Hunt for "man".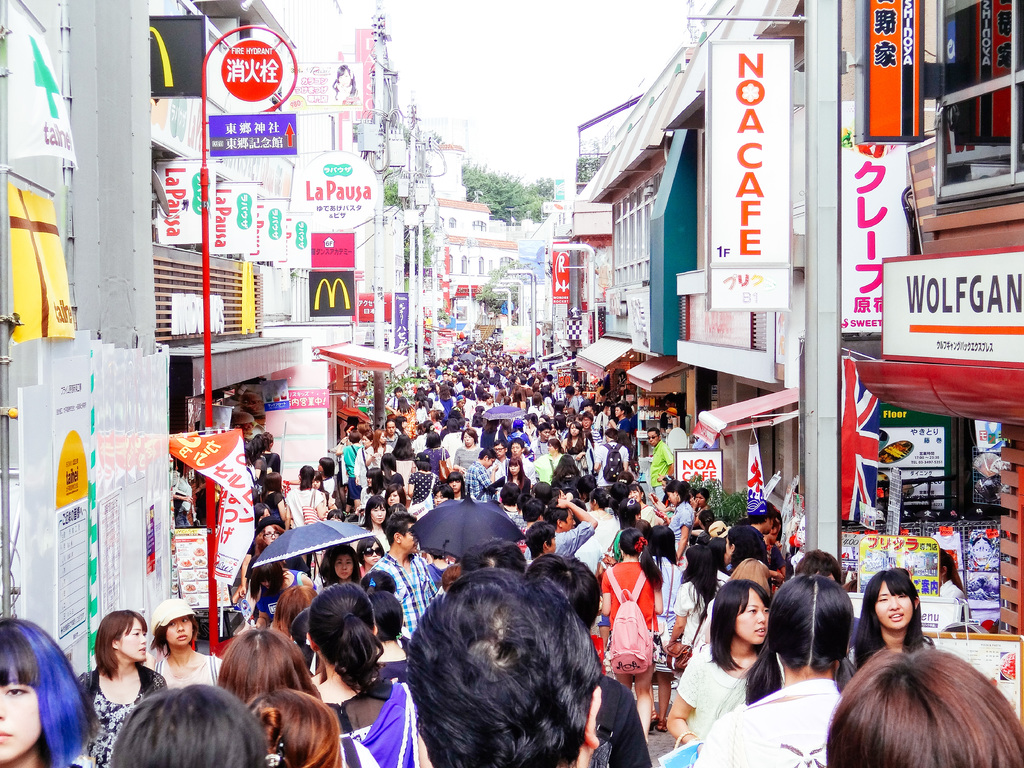
Hunted down at box=[486, 380, 497, 394].
